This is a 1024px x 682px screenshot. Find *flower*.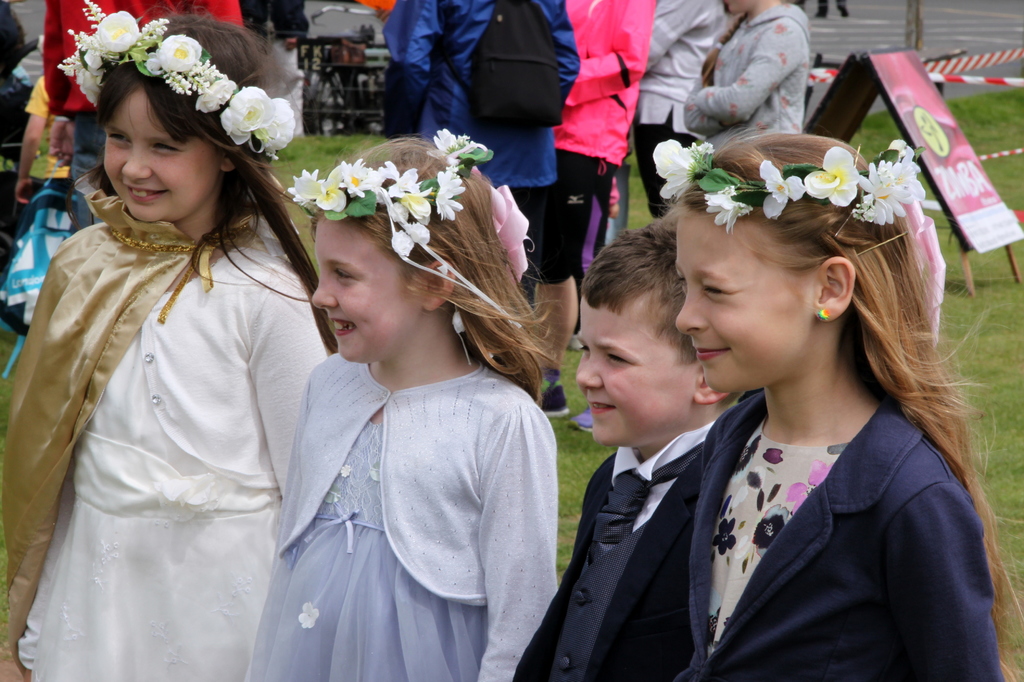
Bounding box: <box>785,480,810,516</box>.
